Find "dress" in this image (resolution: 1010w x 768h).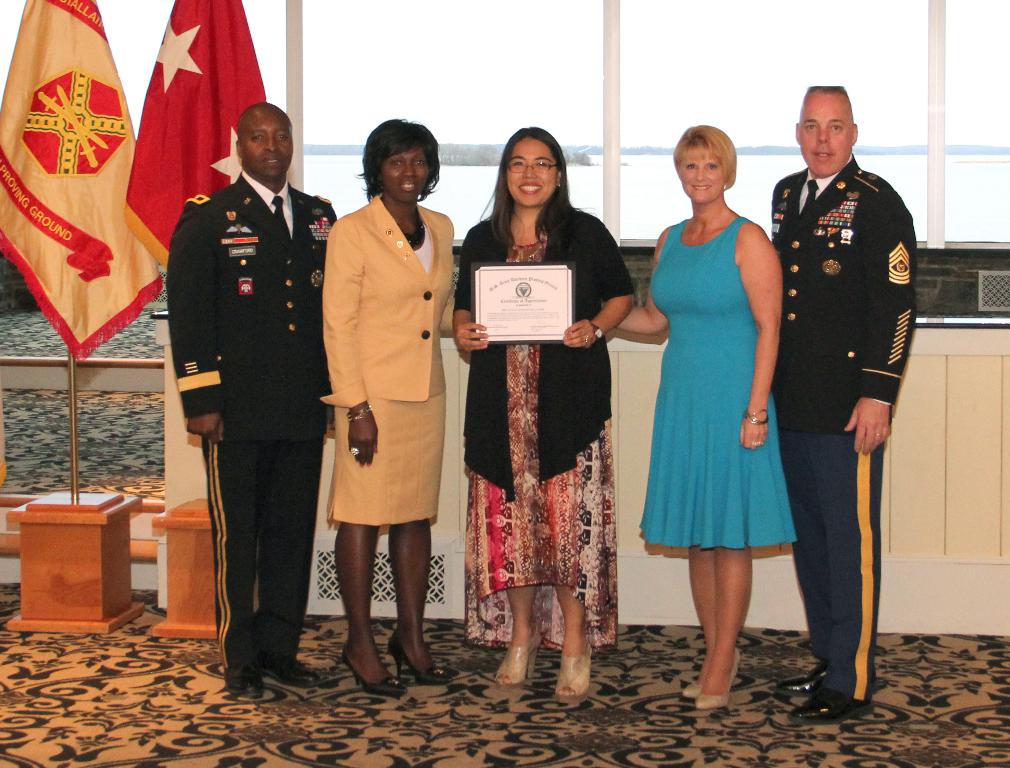
465/233/617/649.
